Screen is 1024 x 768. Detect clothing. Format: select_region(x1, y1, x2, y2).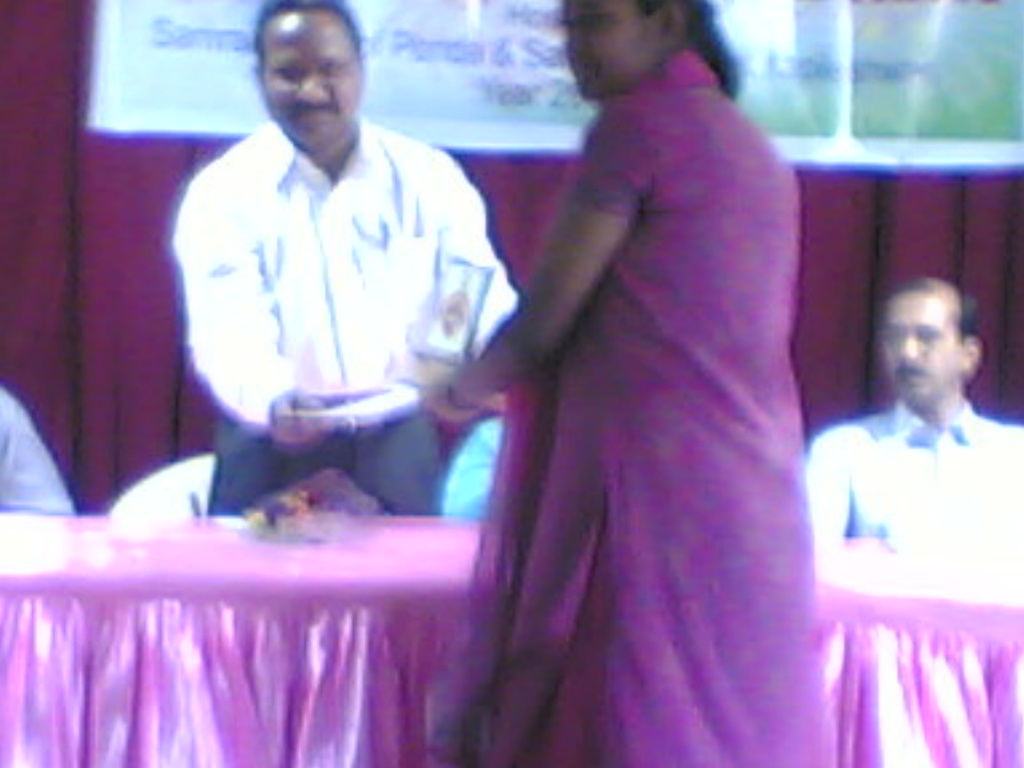
select_region(814, 380, 1023, 618).
